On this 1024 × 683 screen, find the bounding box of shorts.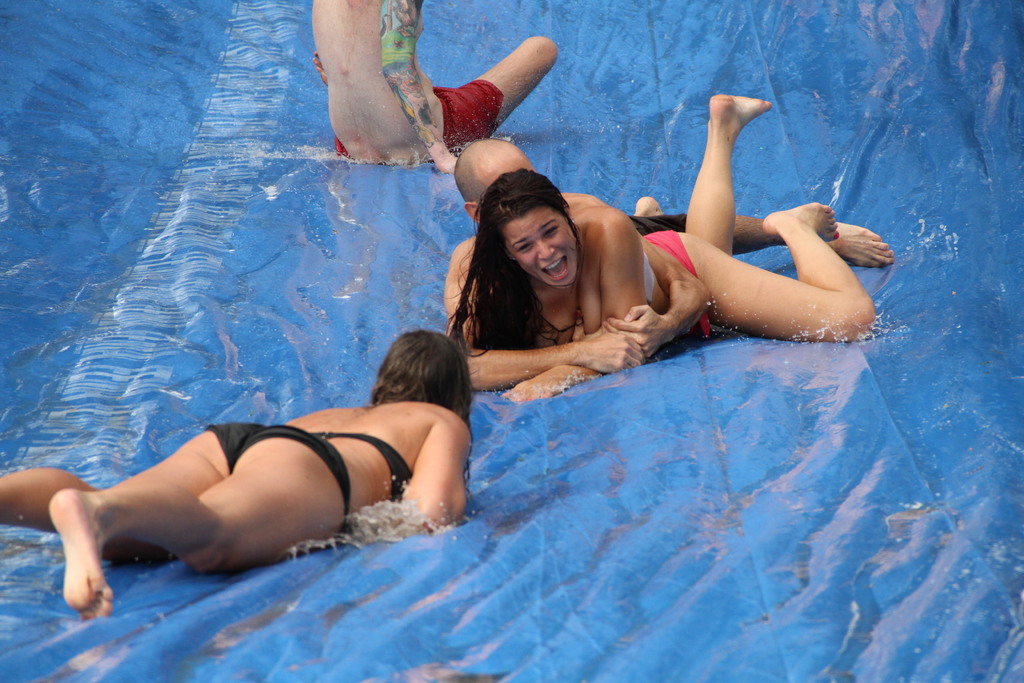
Bounding box: (628,213,689,236).
